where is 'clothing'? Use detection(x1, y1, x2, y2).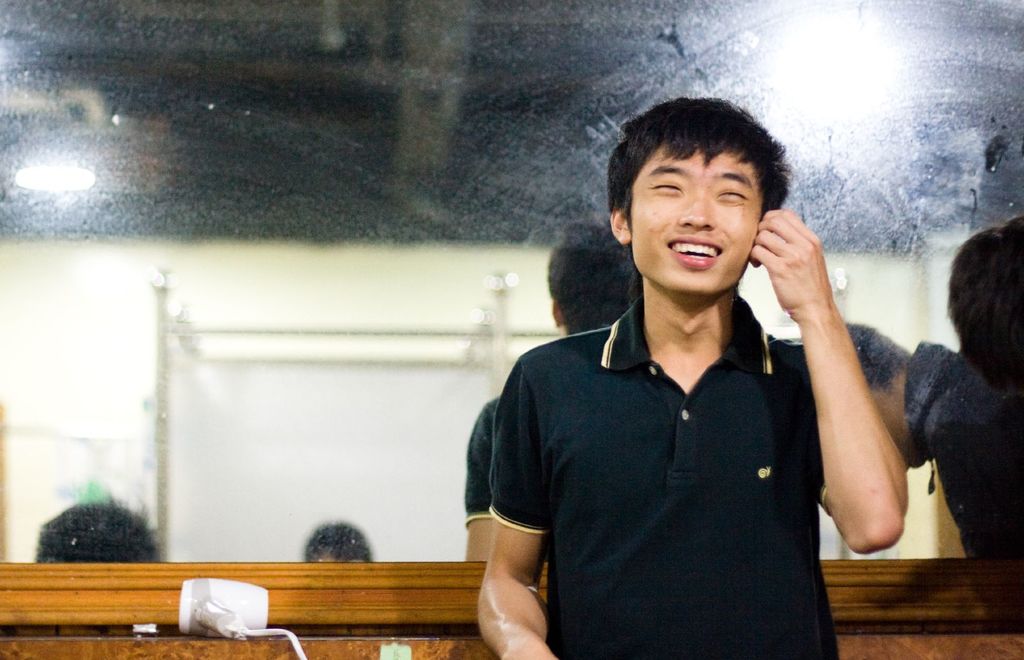
detection(465, 247, 881, 645).
